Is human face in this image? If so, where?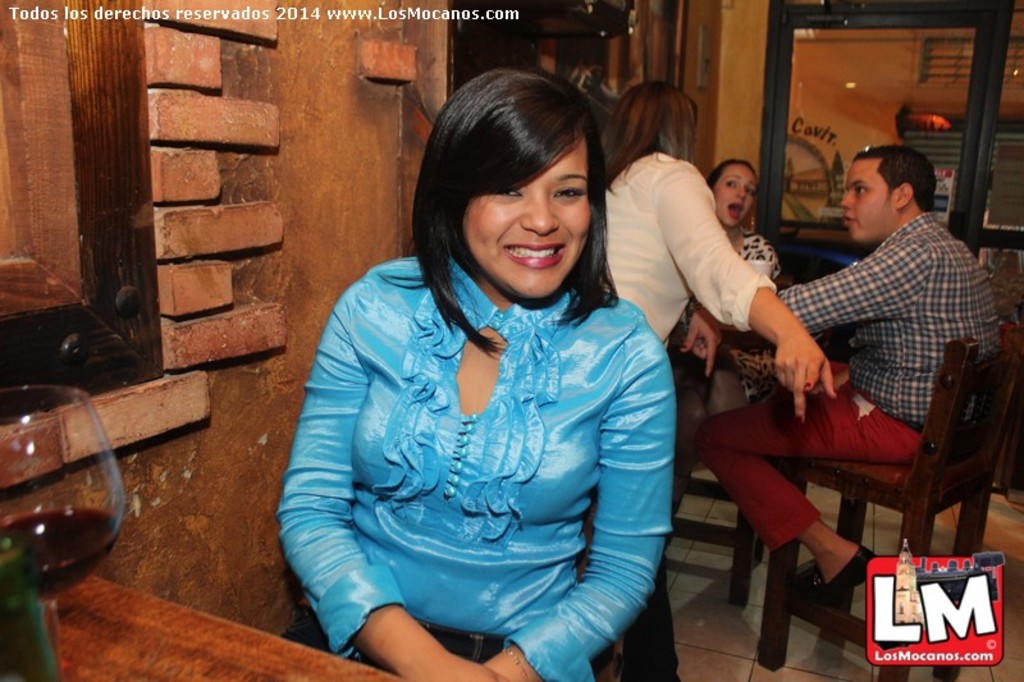
Yes, at <bbox>841, 157, 896, 244</bbox>.
